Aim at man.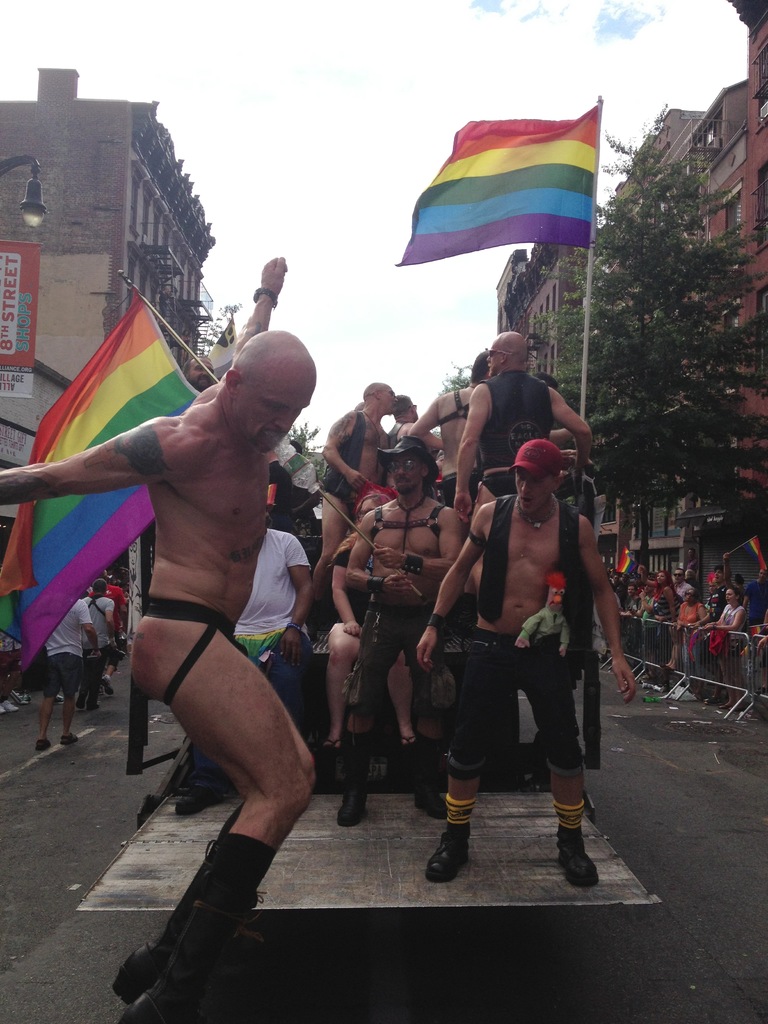
Aimed at Rect(693, 564, 732, 630).
